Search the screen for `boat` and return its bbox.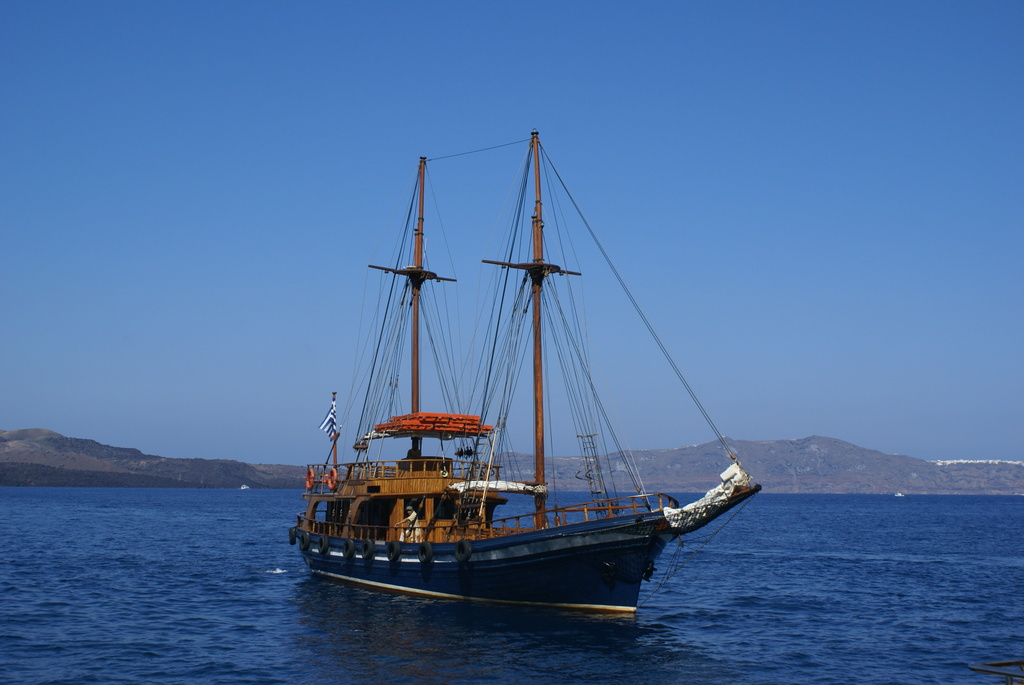
Found: detection(287, 125, 762, 625).
